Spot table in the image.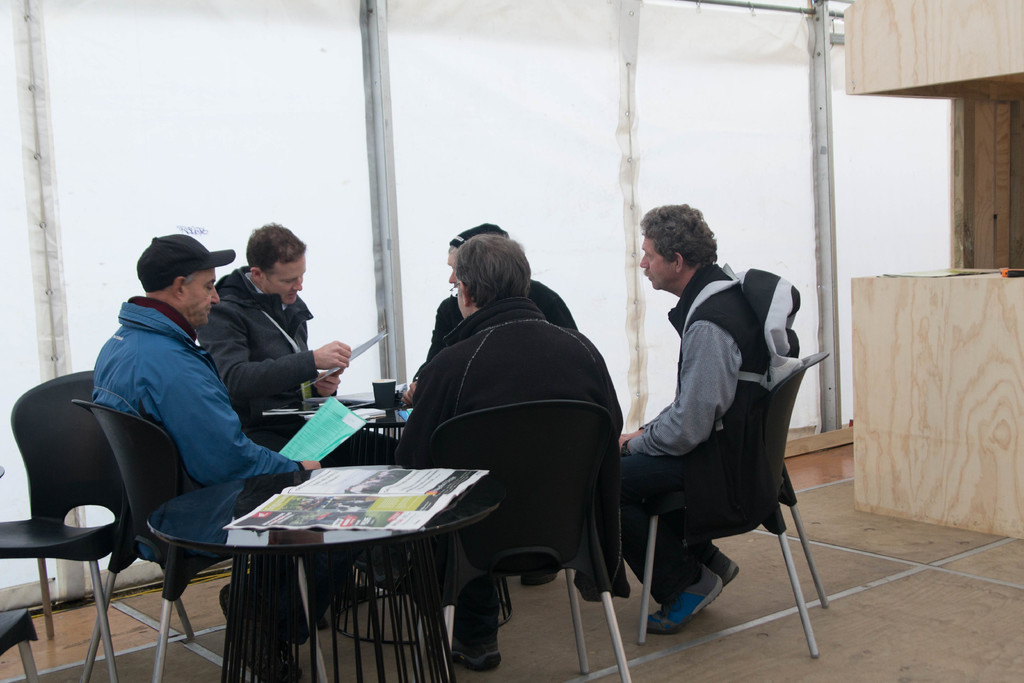
table found at <box>294,398,417,438</box>.
